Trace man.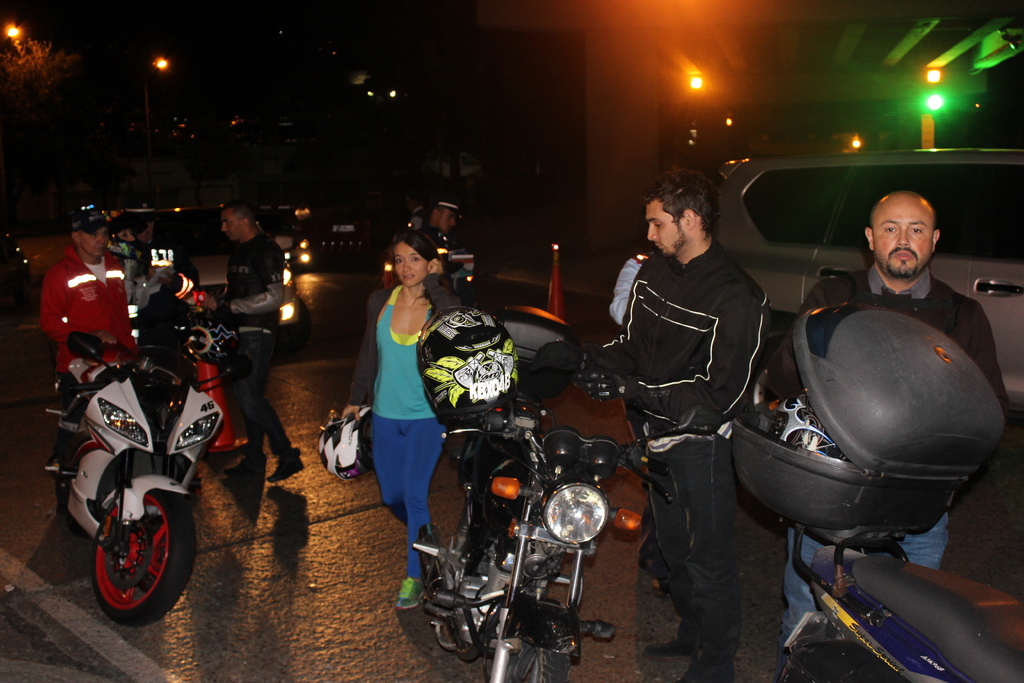
Traced to l=410, t=186, r=434, b=229.
